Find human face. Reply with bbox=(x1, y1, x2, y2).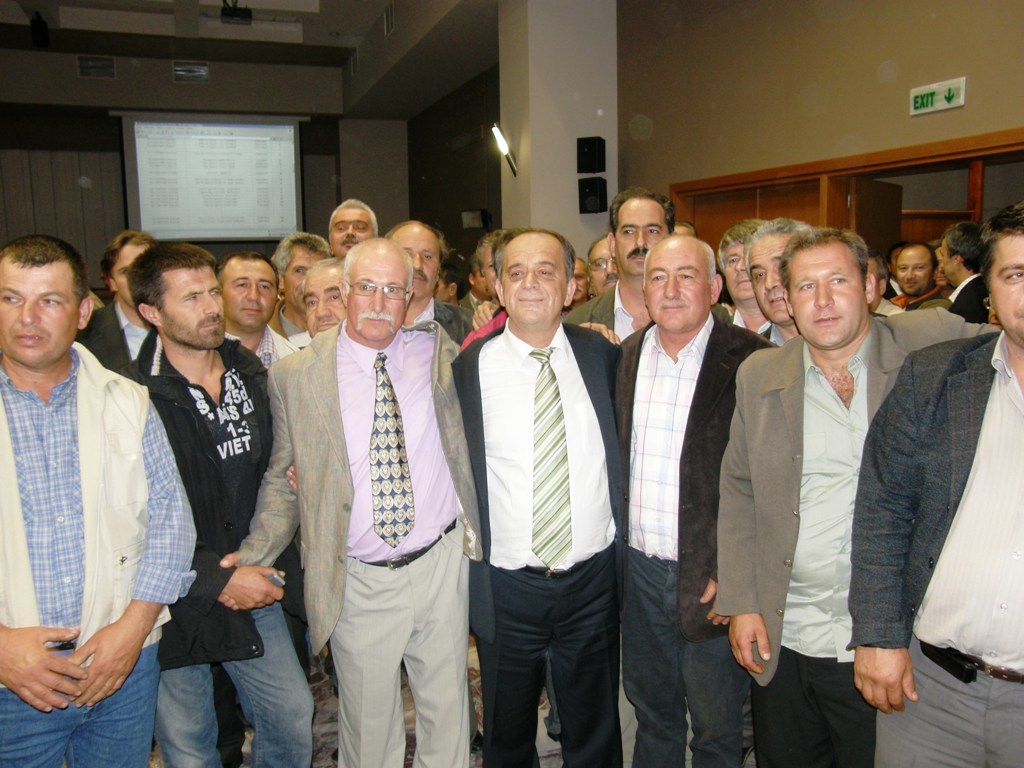
bbox=(618, 202, 674, 271).
